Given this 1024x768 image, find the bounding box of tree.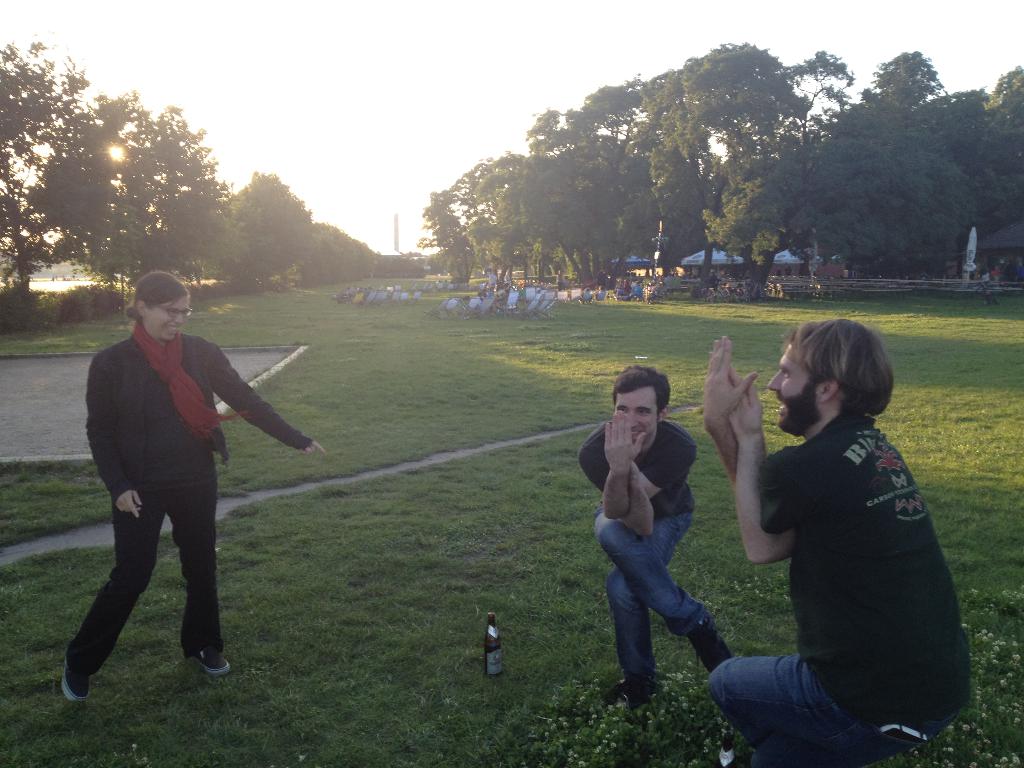
rect(525, 60, 669, 284).
